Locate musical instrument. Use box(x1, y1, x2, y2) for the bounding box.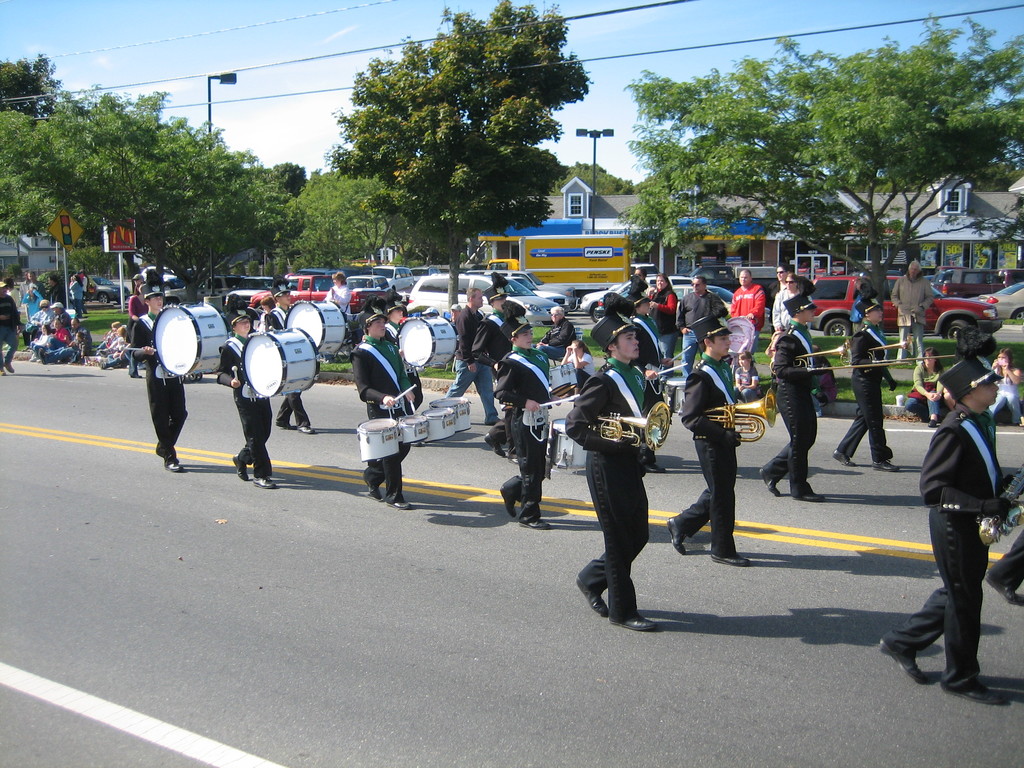
box(837, 336, 916, 365).
